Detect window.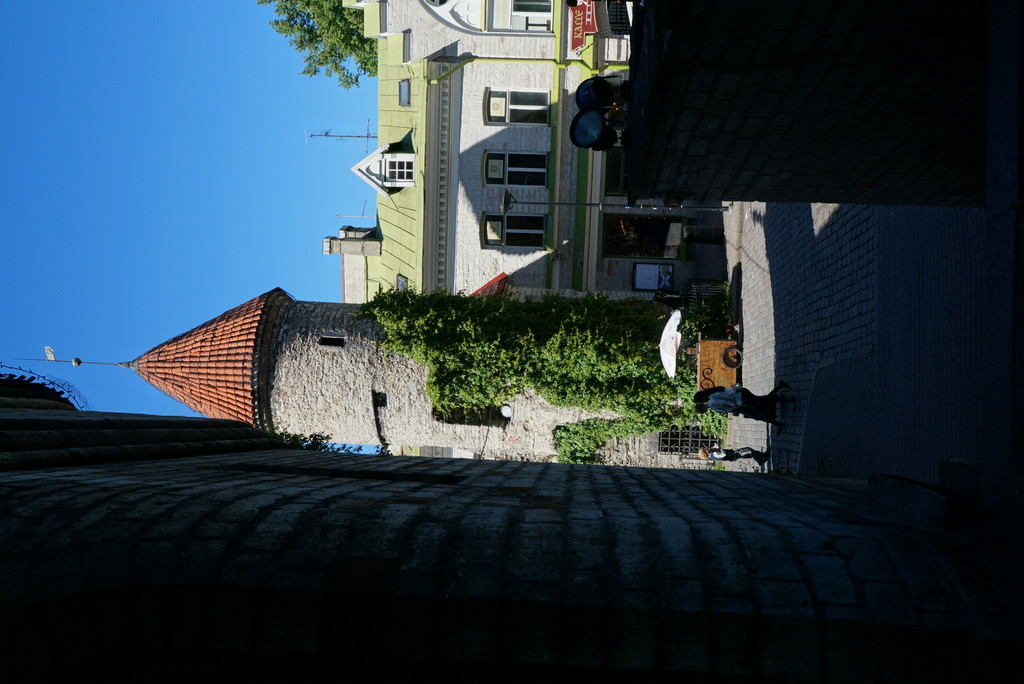
Detected at bbox=(504, 213, 548, 247).
